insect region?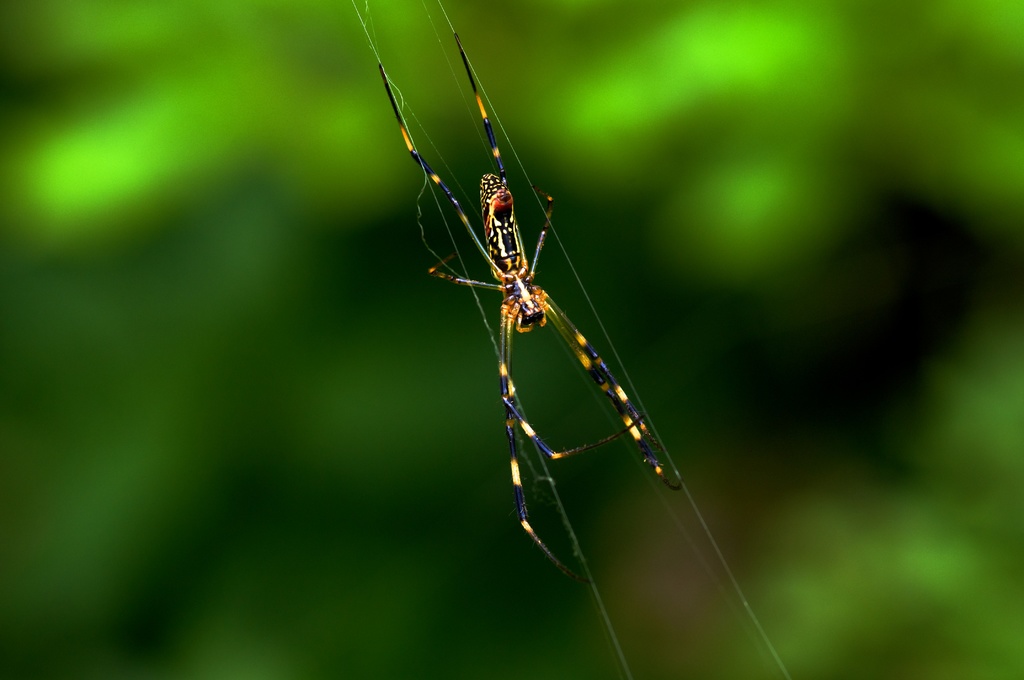
[374,36,686,587]
